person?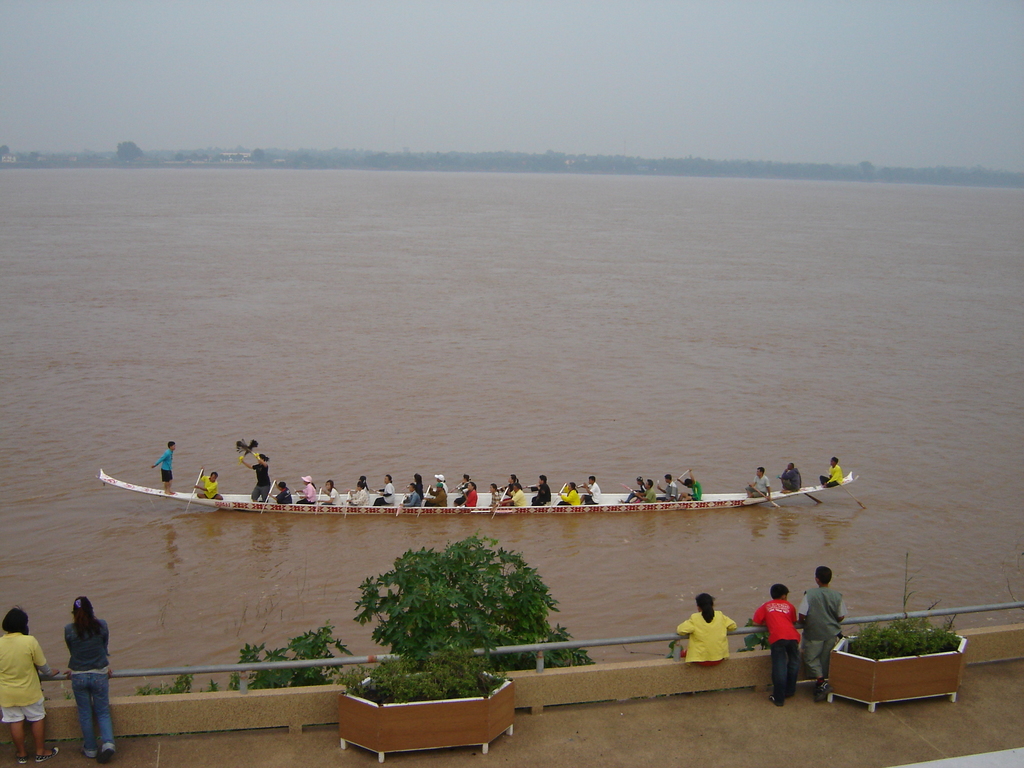
399 490 419 507
